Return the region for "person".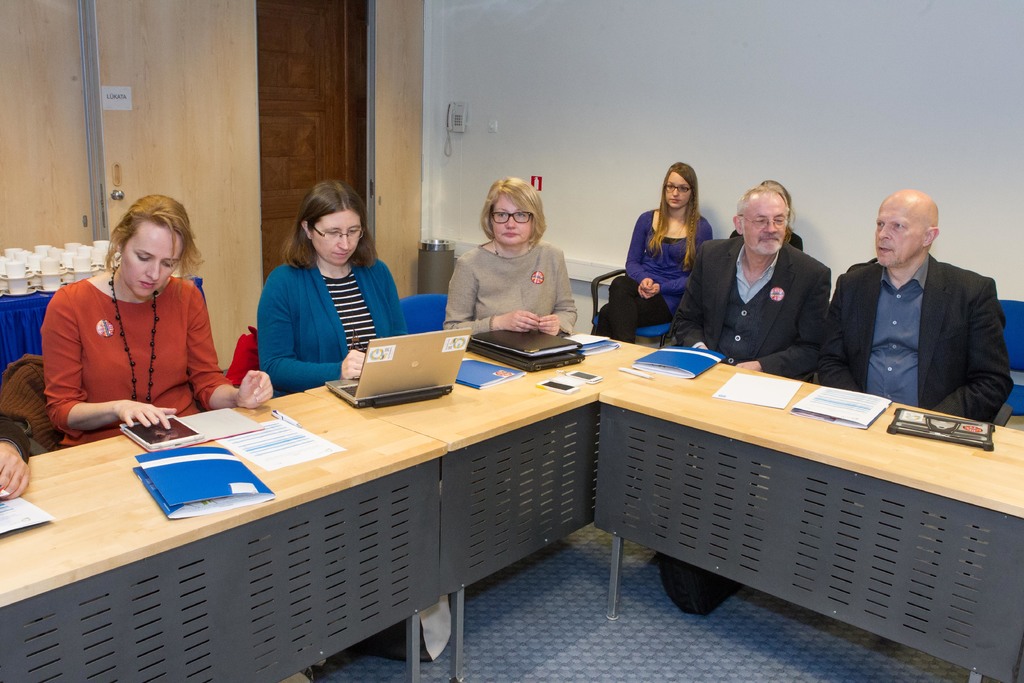
l=40, t=185, r=276, b=453.
